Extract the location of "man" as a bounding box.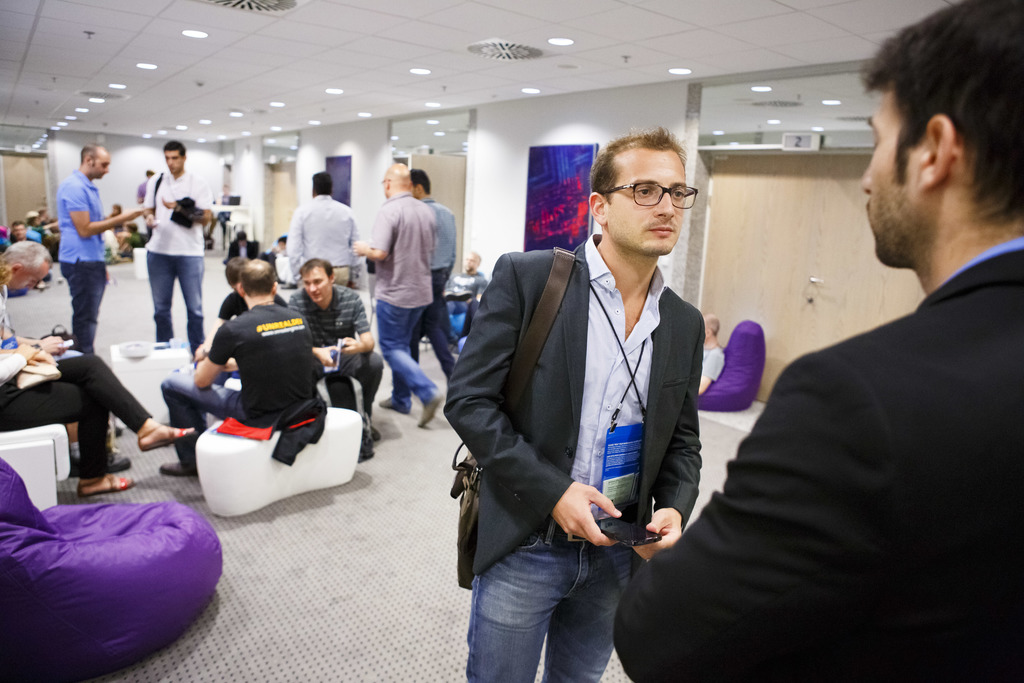
289, 251, 387, 450.
